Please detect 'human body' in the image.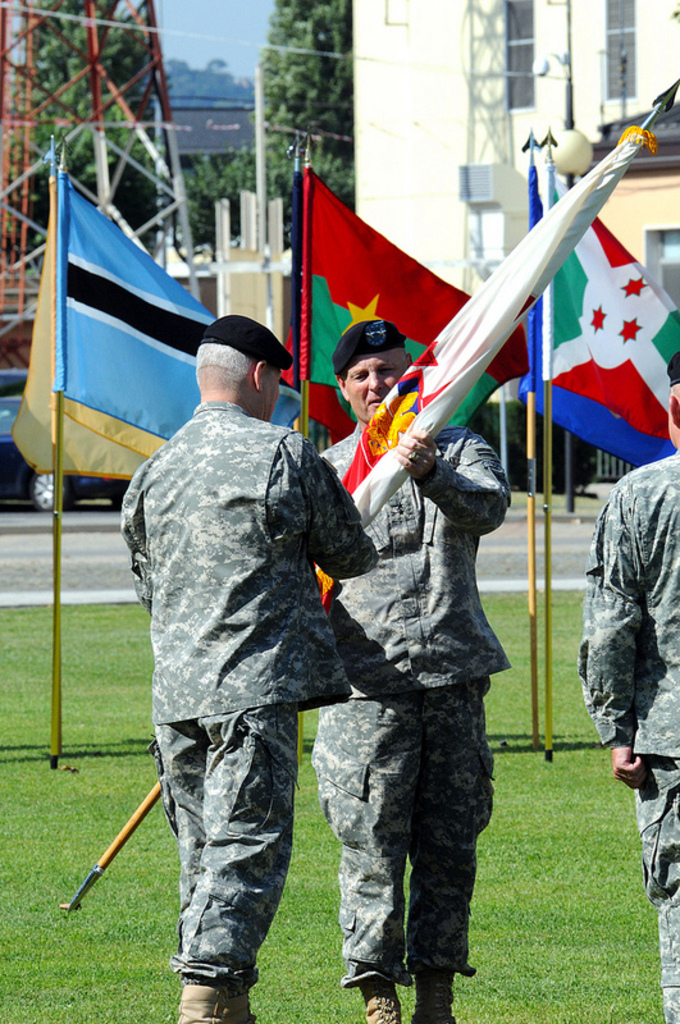
bbox=[321, 317, 508, 1023].
